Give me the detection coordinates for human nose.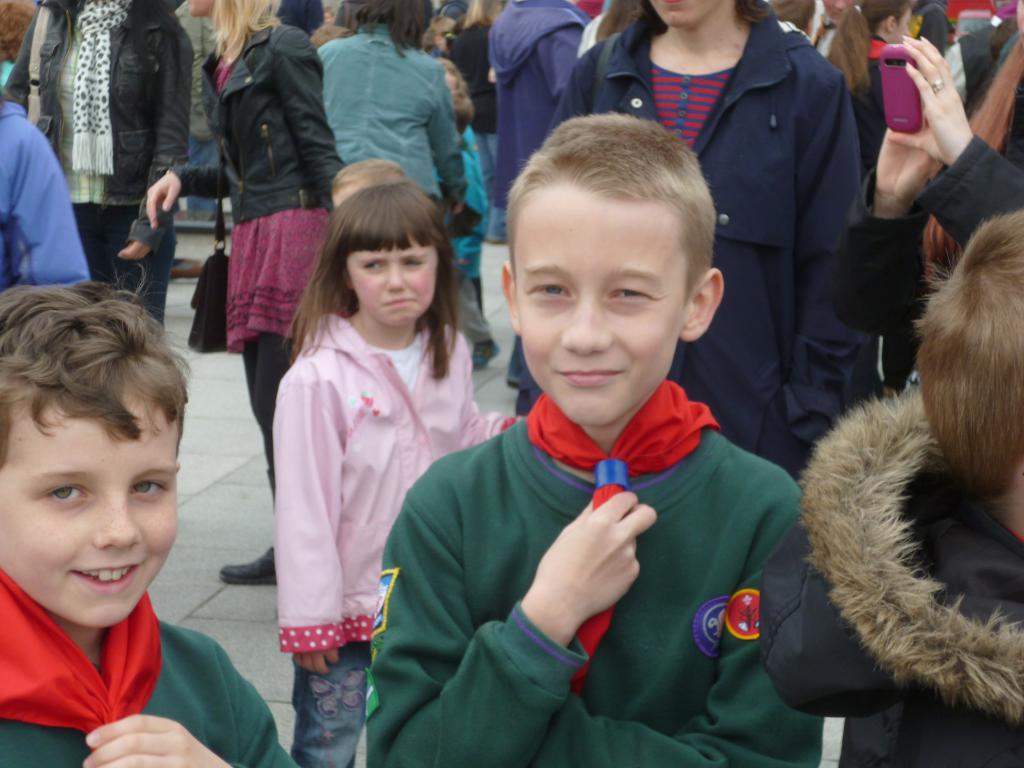
x1=386 y1=262 x2=408 y2=289.
